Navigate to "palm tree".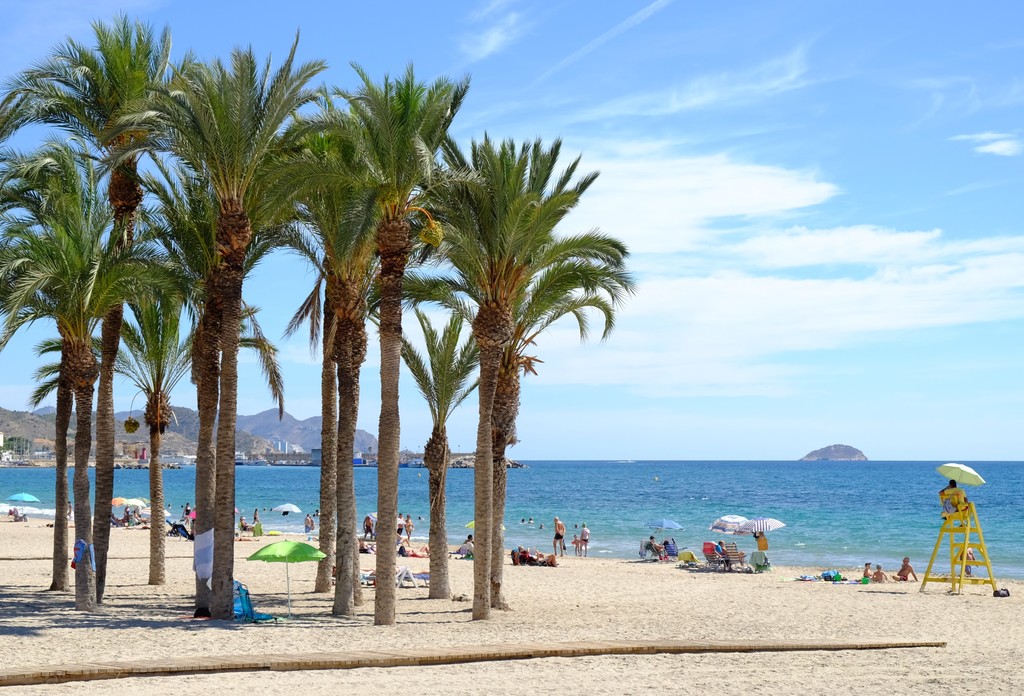
Navigation target: x1=327, y1=84, x2=482, y2=606.
